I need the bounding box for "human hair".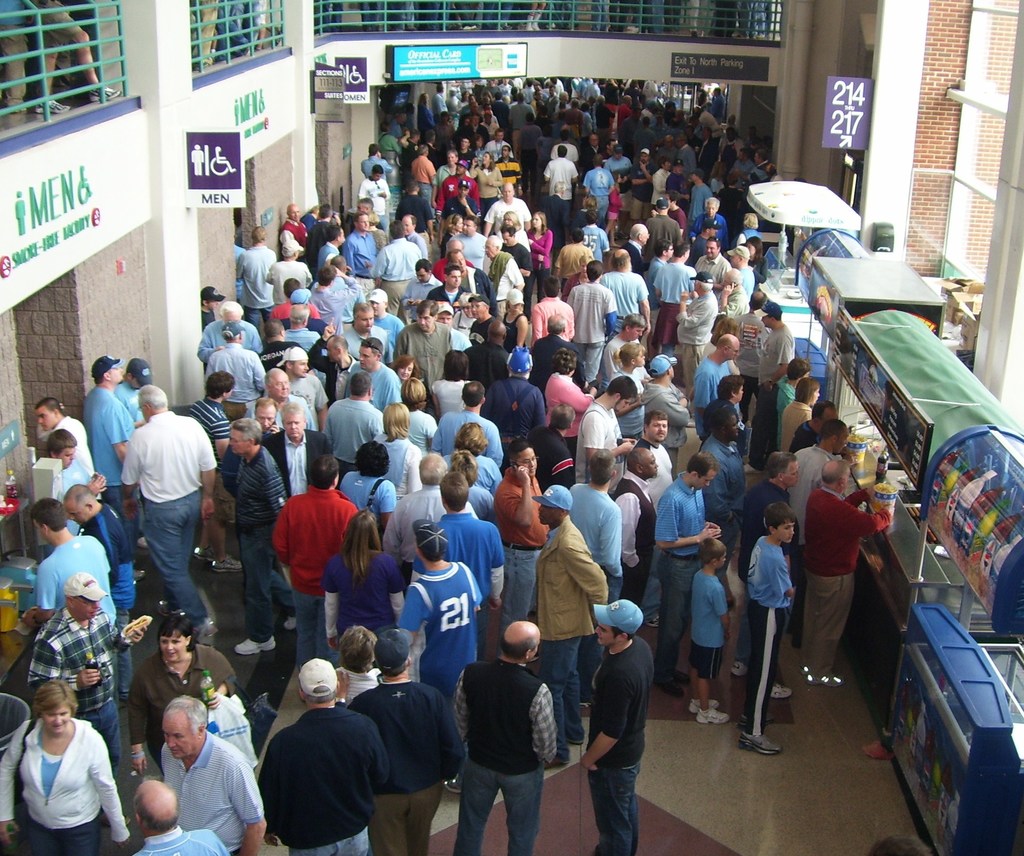
Here it is: left=419, top=296, right=433, bottom=321.
